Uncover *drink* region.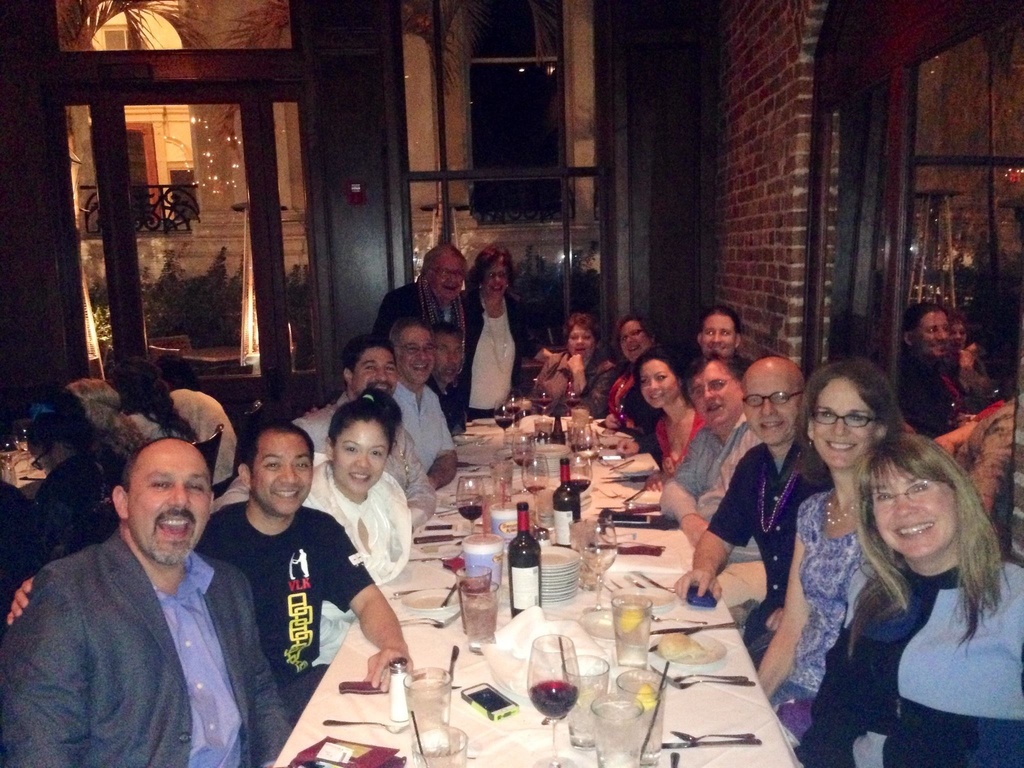
Uncovered: region(517, 460, 529, 465).
